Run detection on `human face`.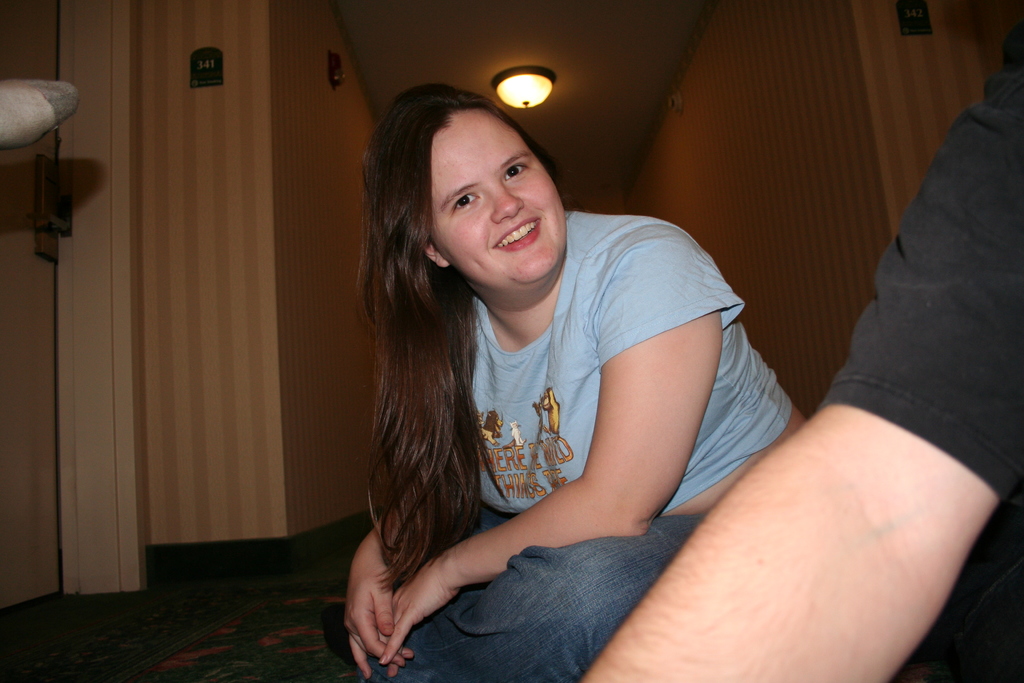
Result: pyautogui.locateOnScreen(411, 110, 575, 300).
